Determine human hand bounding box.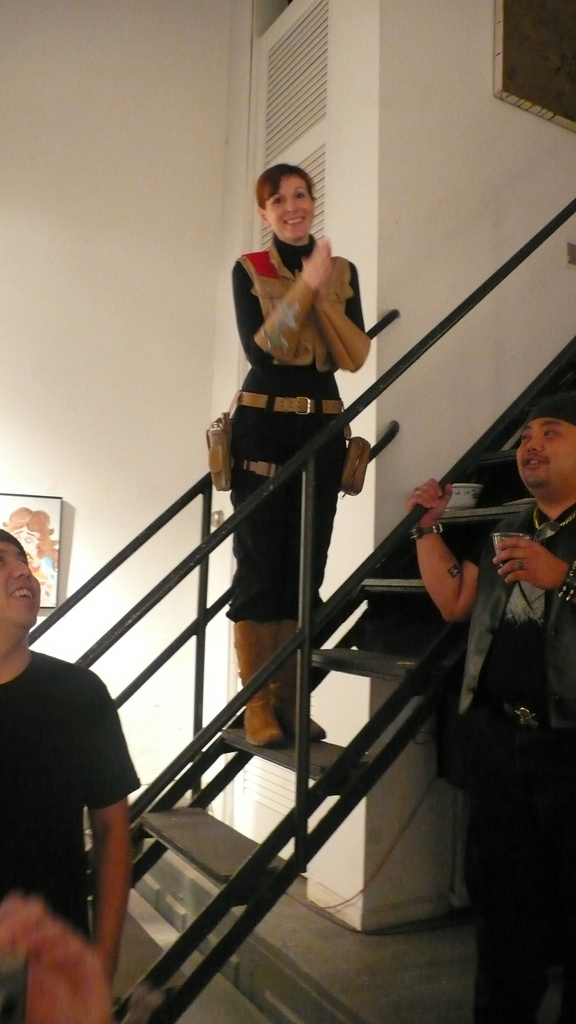
Determined: Rect(407, 477, 454, 529).
